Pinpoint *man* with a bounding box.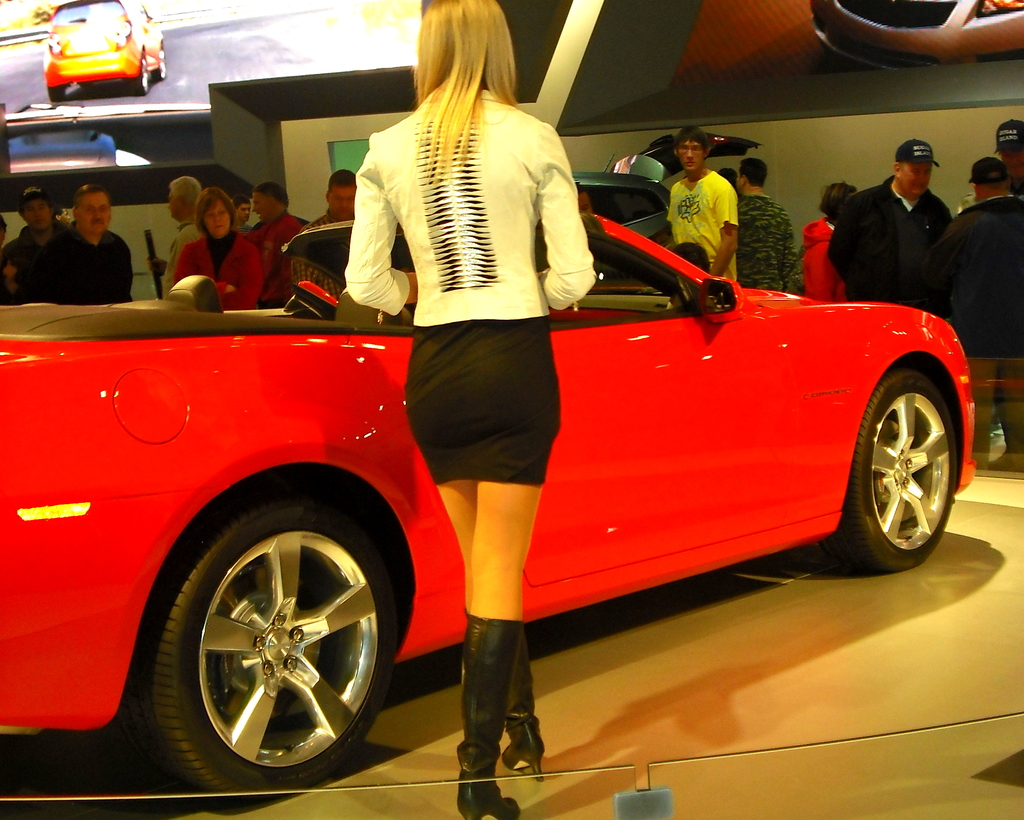
BBox(673, 126, 740, 284).
